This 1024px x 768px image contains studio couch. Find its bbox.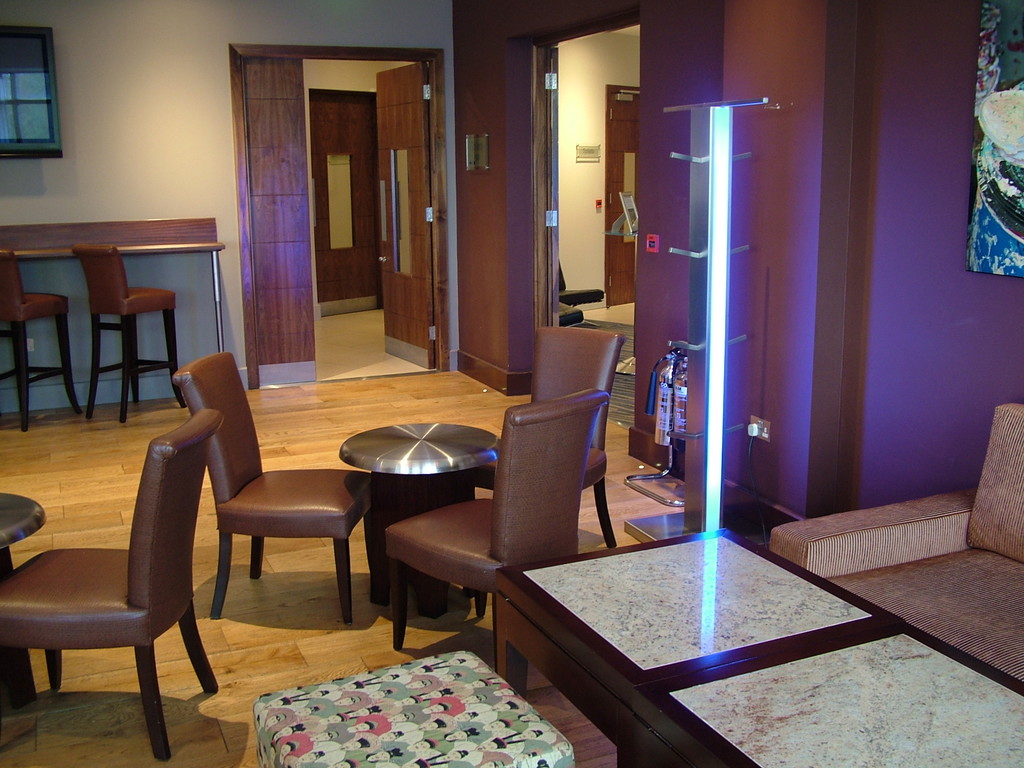
<box>770,401,1023,685</box>.
